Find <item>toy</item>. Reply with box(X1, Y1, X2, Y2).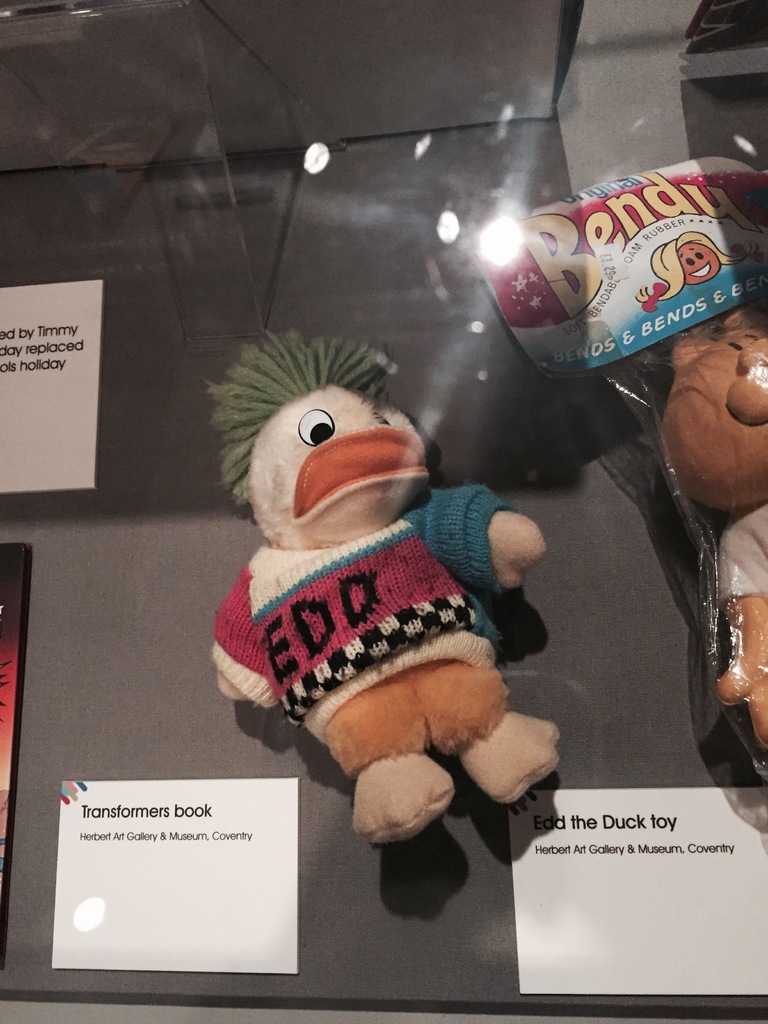
box(468, 147, 767, 380).
